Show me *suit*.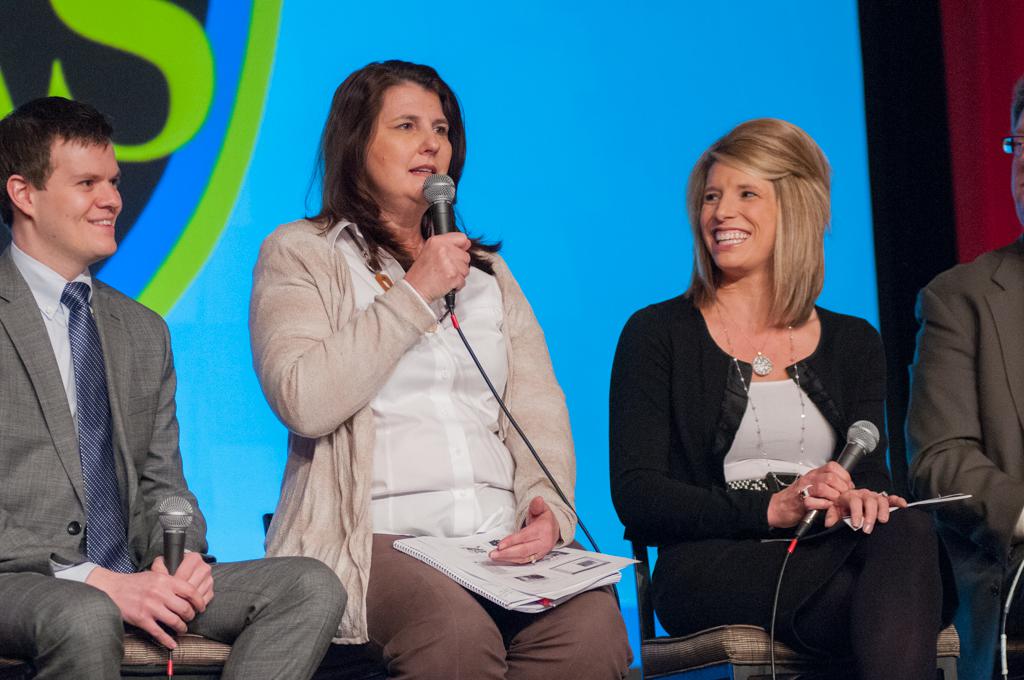
*suit* is here: x1=892 y1=214 x2=1023 y2=618.
